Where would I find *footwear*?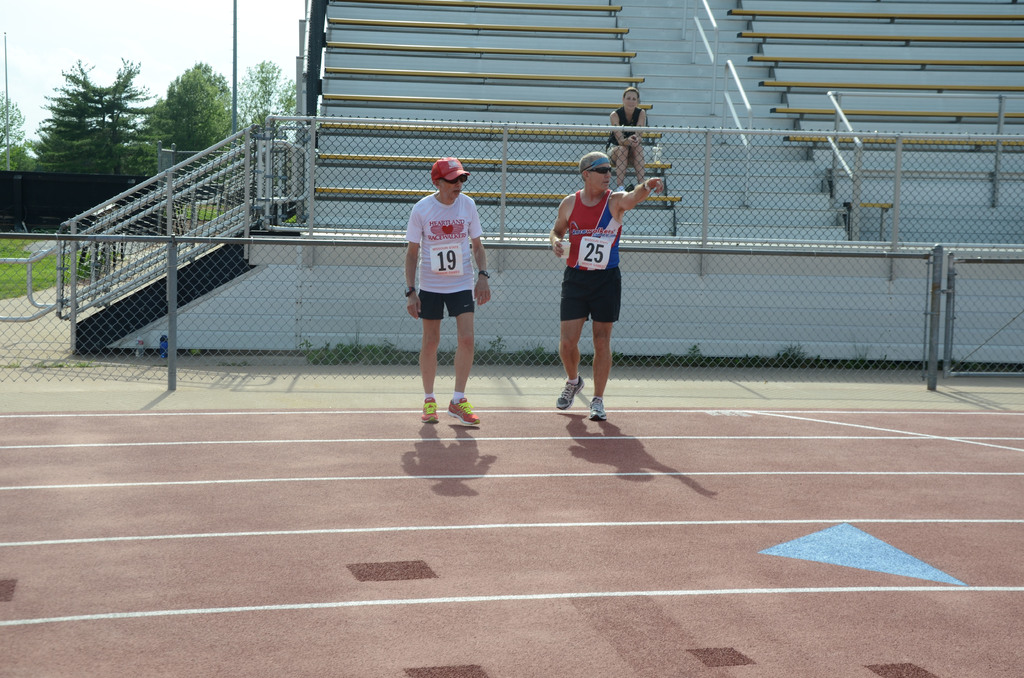
At box(445, 395, 481, 425).
